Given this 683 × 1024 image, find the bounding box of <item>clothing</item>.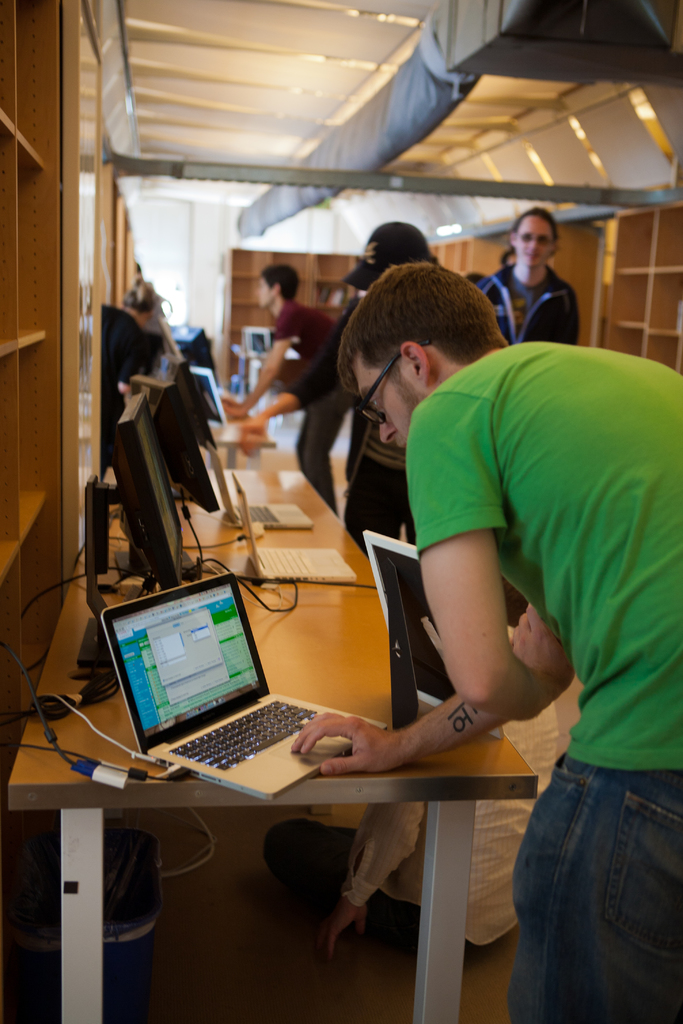
[335,404,423,575].
